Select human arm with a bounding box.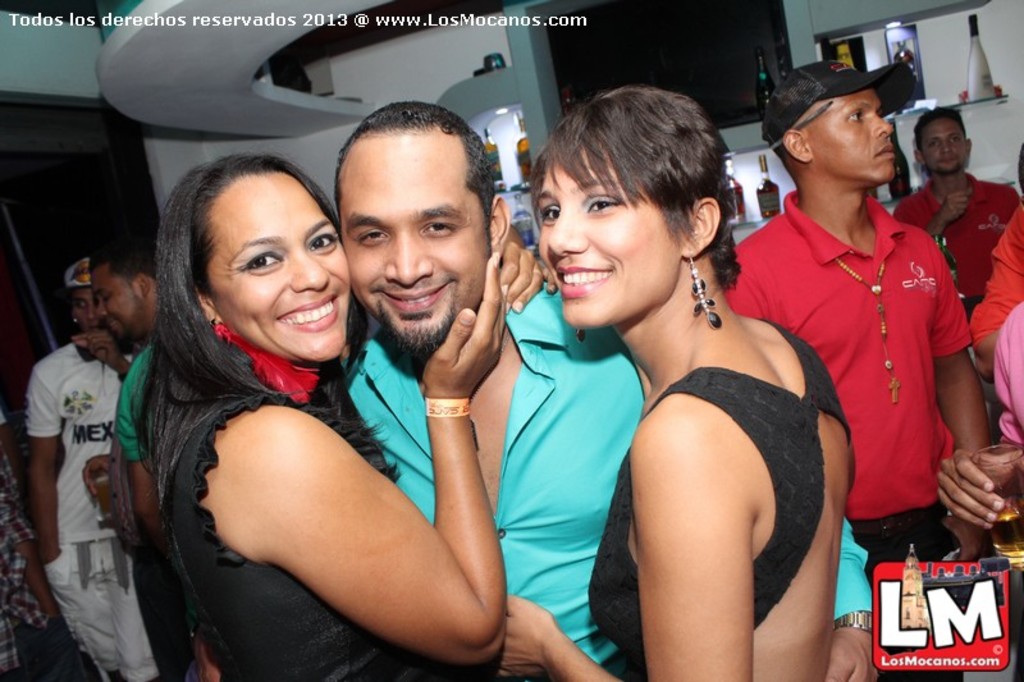
(x1=168, y1=384, x2=564, y2=674).
